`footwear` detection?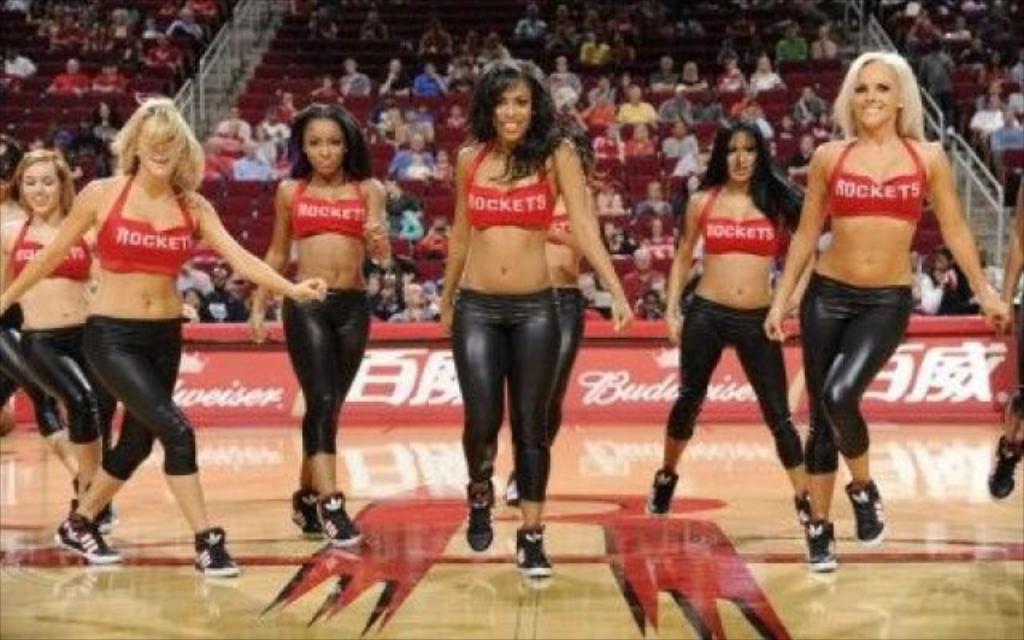
select_region(987, 438, 1022, 496)
